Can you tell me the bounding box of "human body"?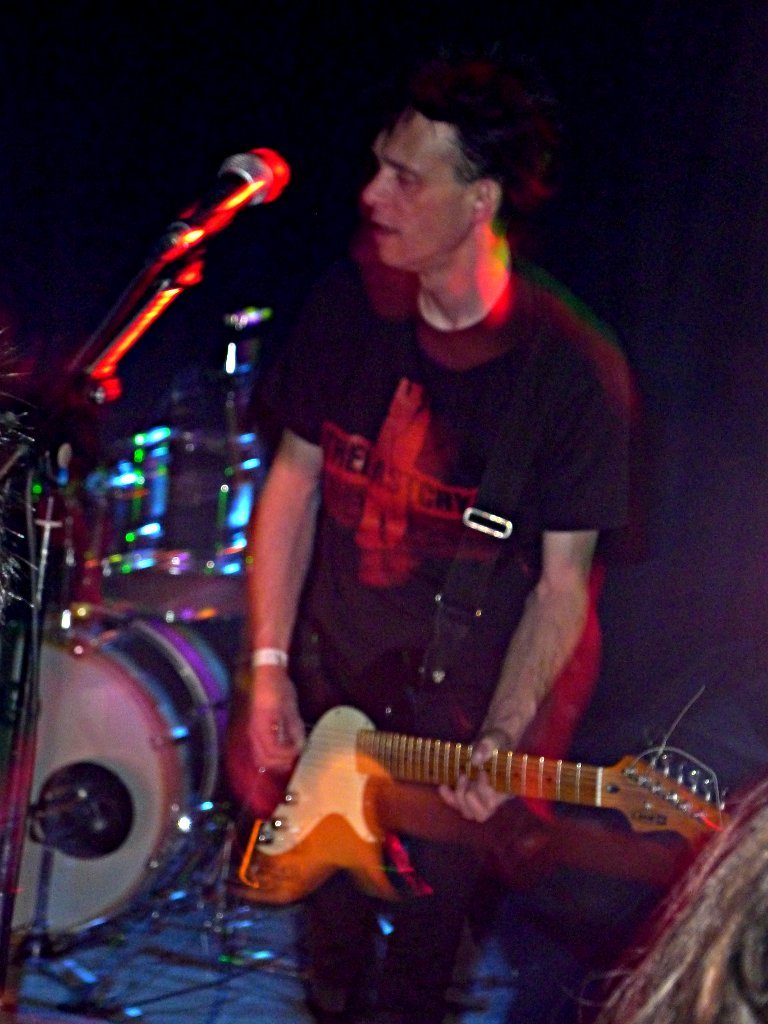
box(246, 81, 634, 1023).
